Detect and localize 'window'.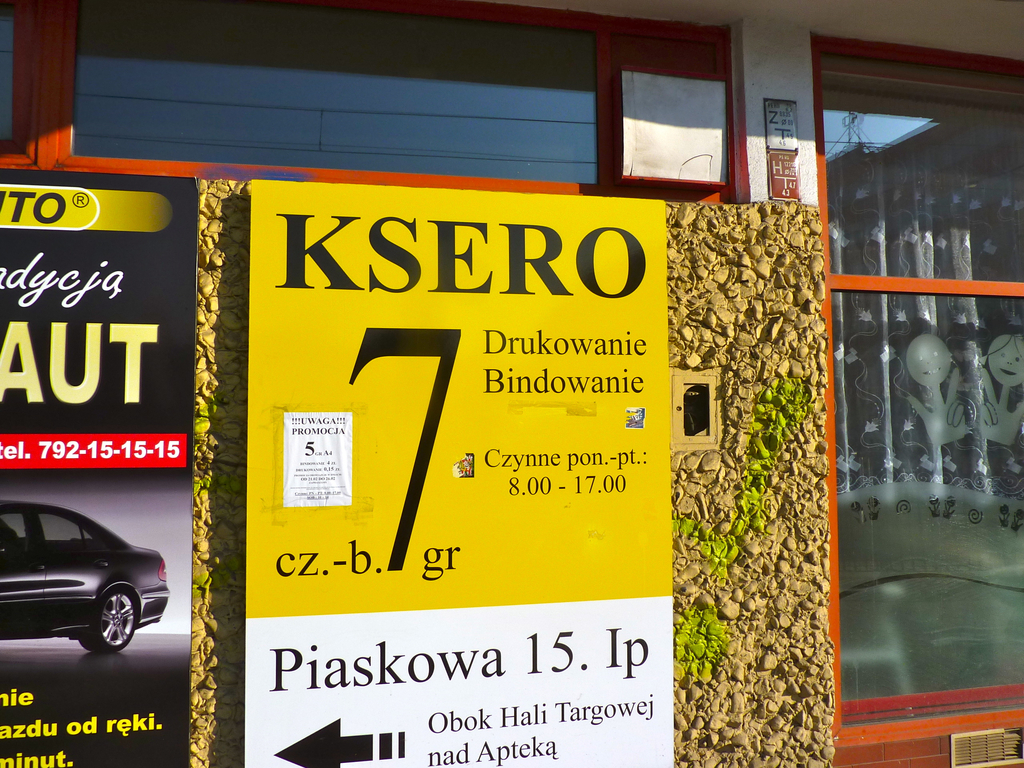
Localized at bbox(811, 29, 1023, 736).
